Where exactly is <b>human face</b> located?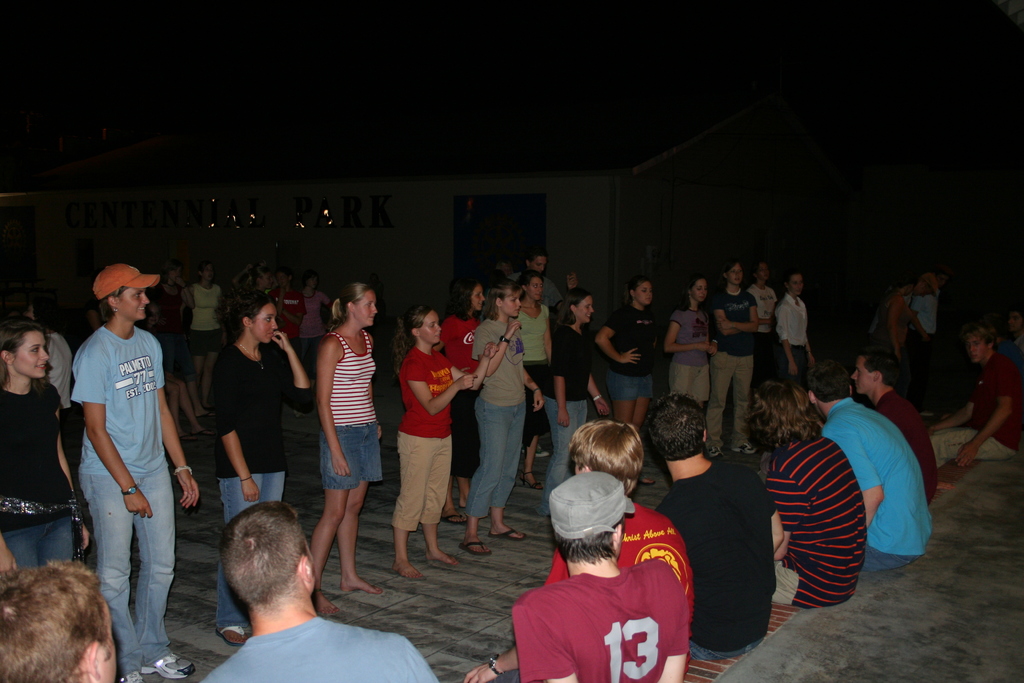
Its bounding box is <box>14,329,50,377</box>.
